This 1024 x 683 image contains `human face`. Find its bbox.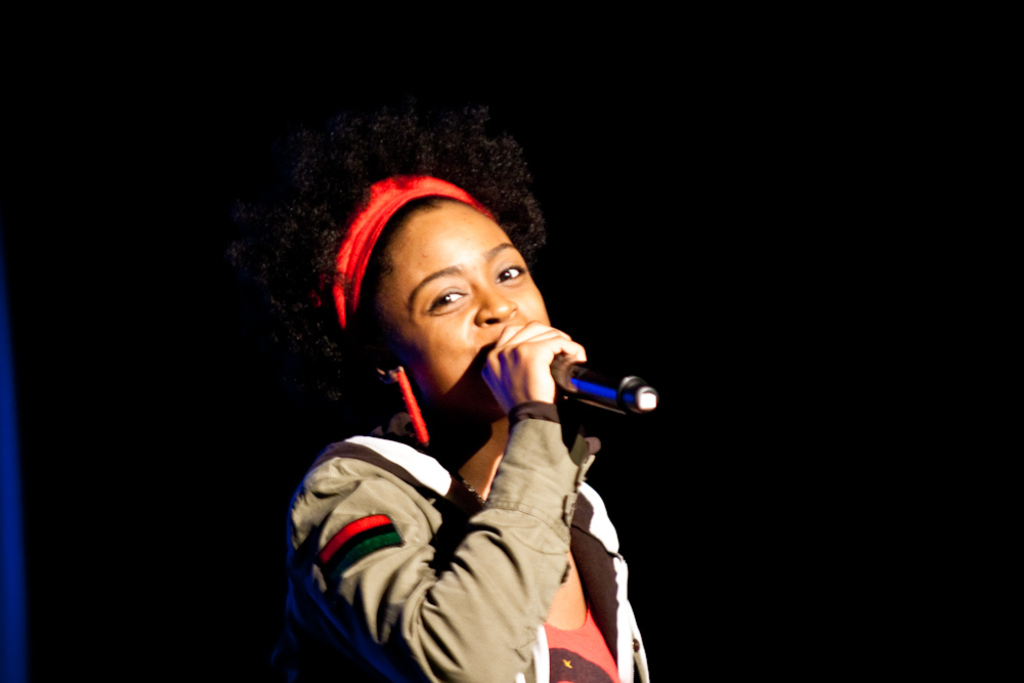
(379, 194, 548, 416).
